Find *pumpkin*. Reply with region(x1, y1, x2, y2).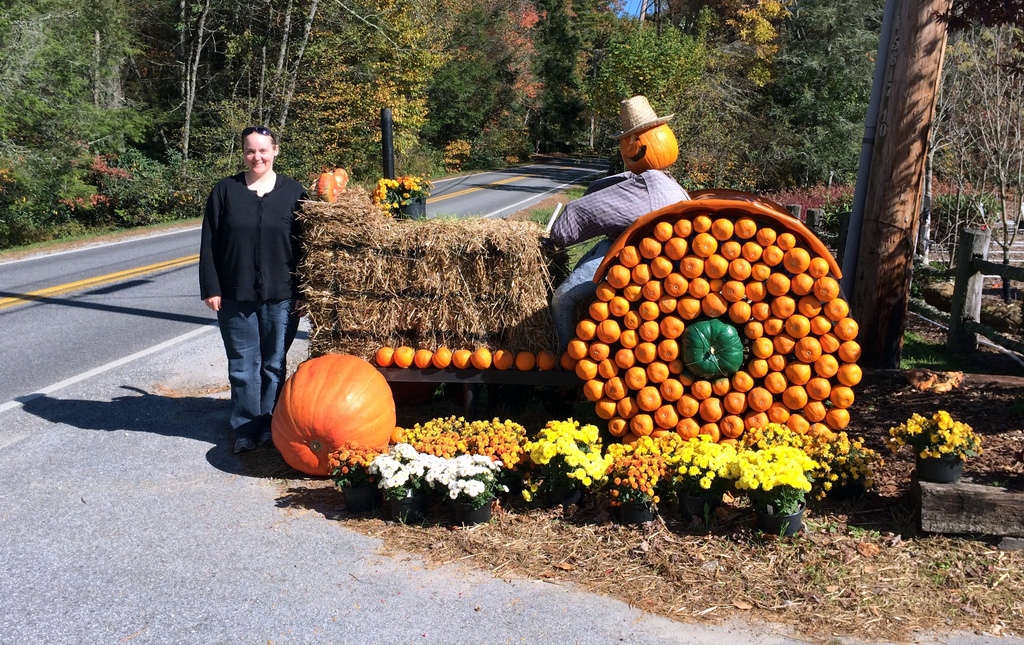
region(623, 117, 676, 174).
